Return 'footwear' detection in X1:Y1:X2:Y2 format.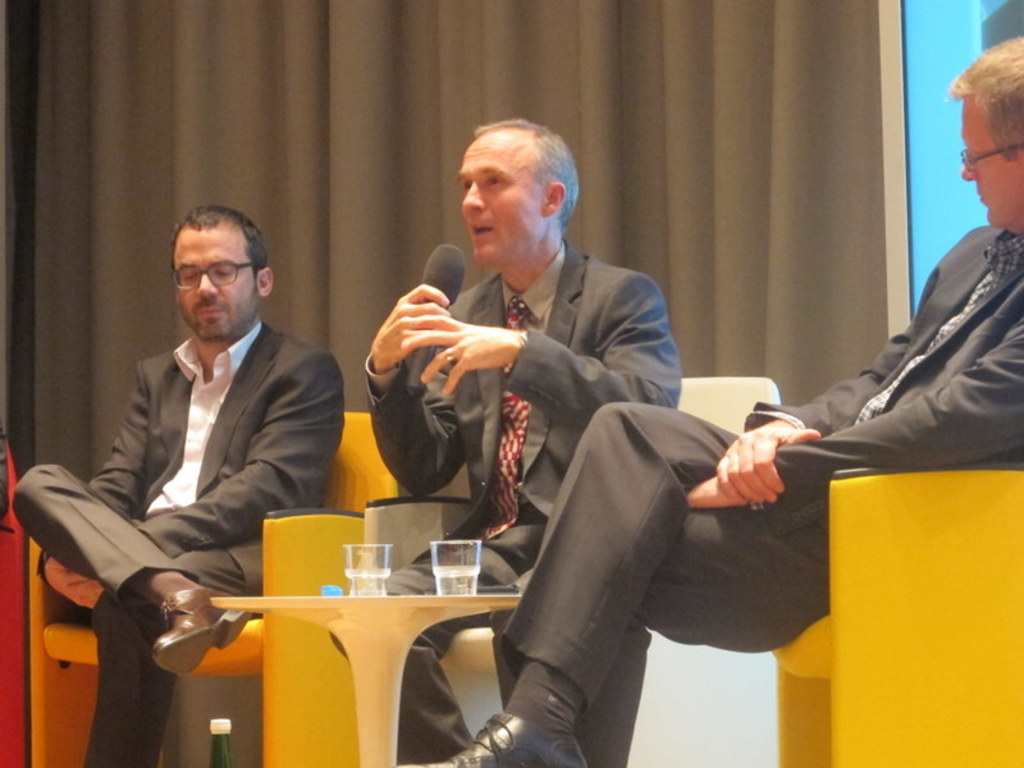
148:584:250:677.
